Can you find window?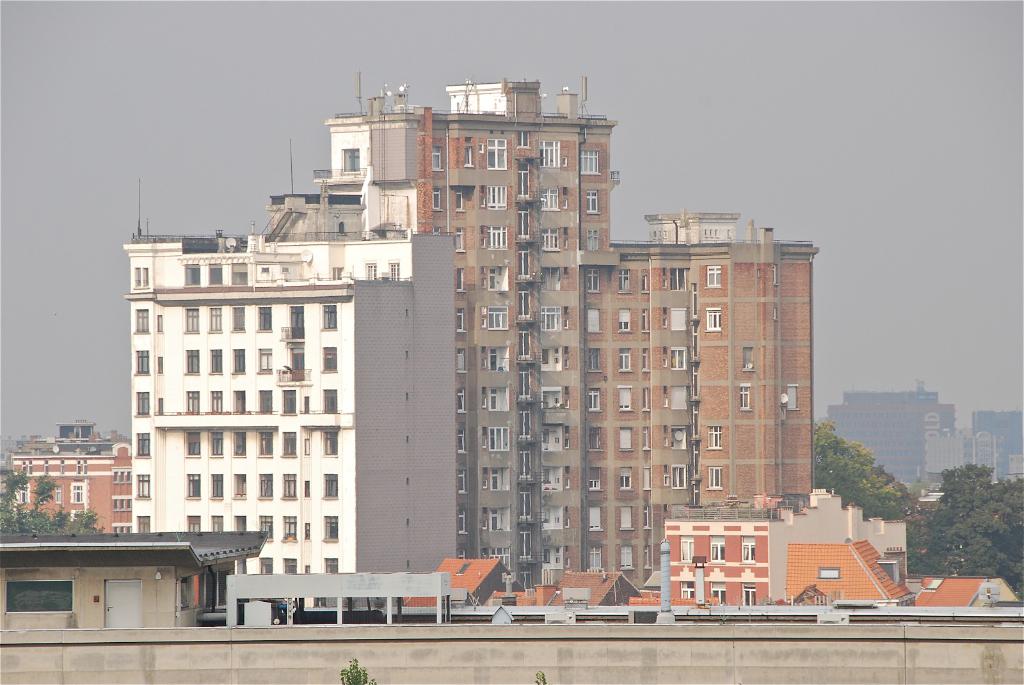
Yes, bounding box: 541, 267, 560, 290.
